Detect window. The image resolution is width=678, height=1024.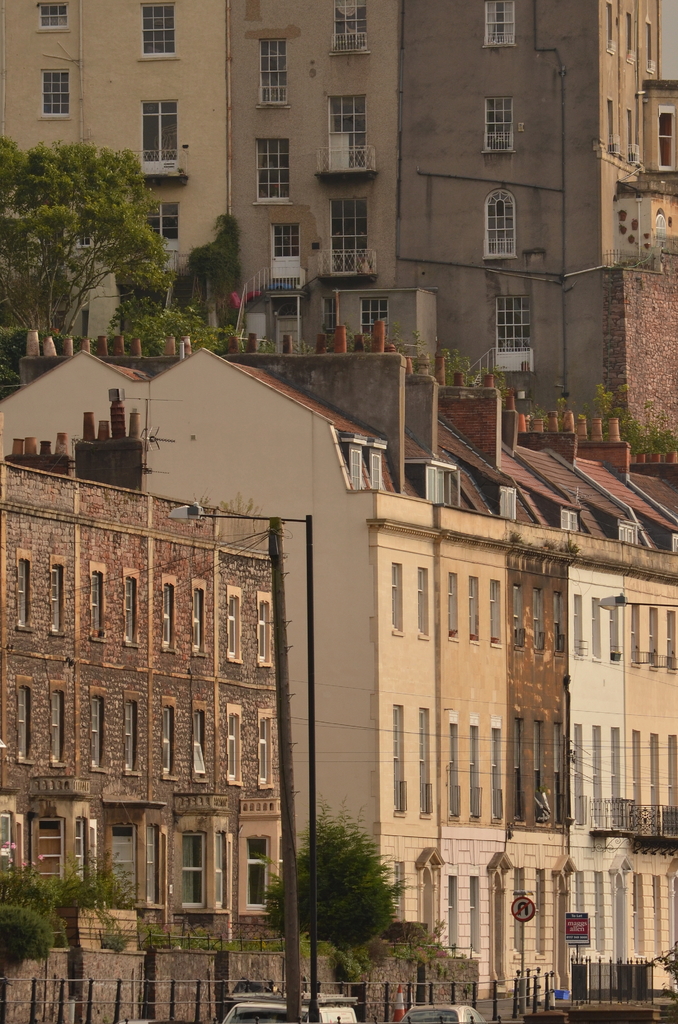
592, 597, 602, 664.
